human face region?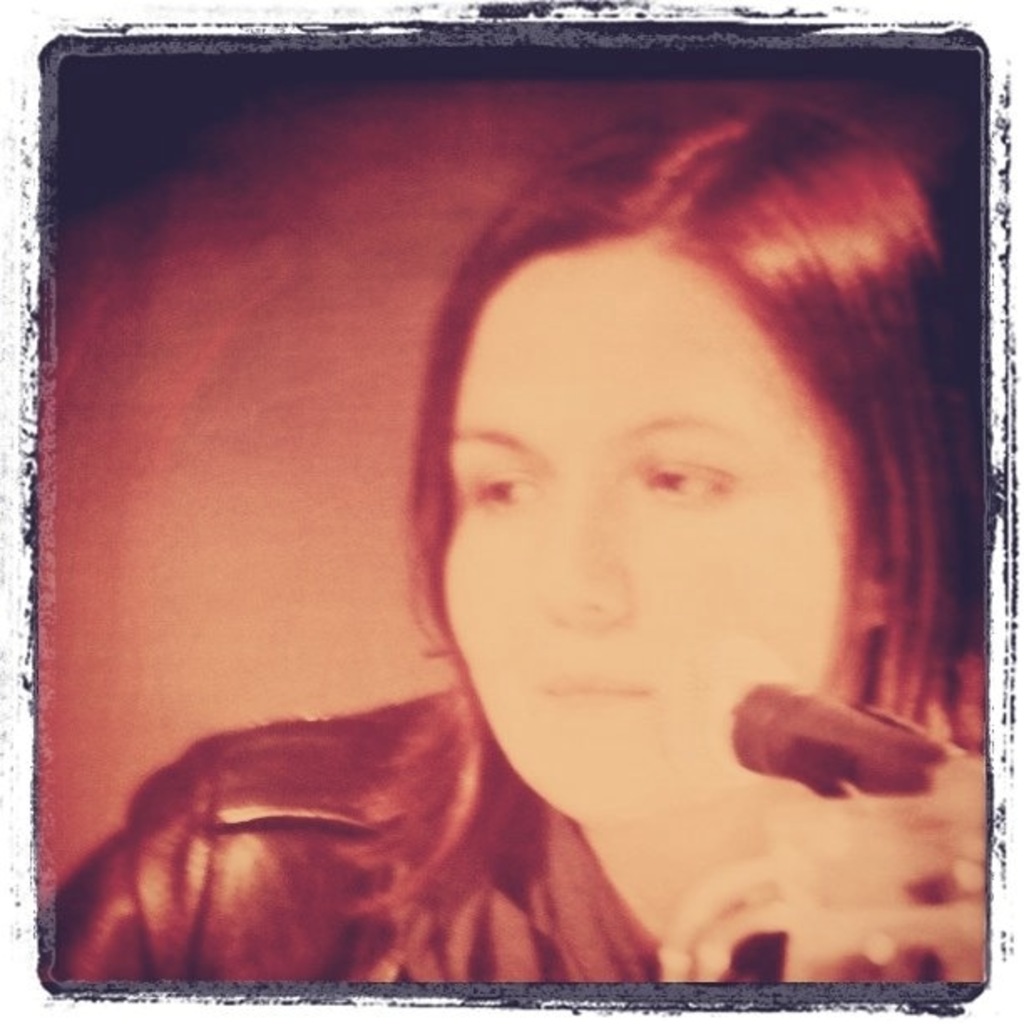
locate(442, 251, 863, 827)
